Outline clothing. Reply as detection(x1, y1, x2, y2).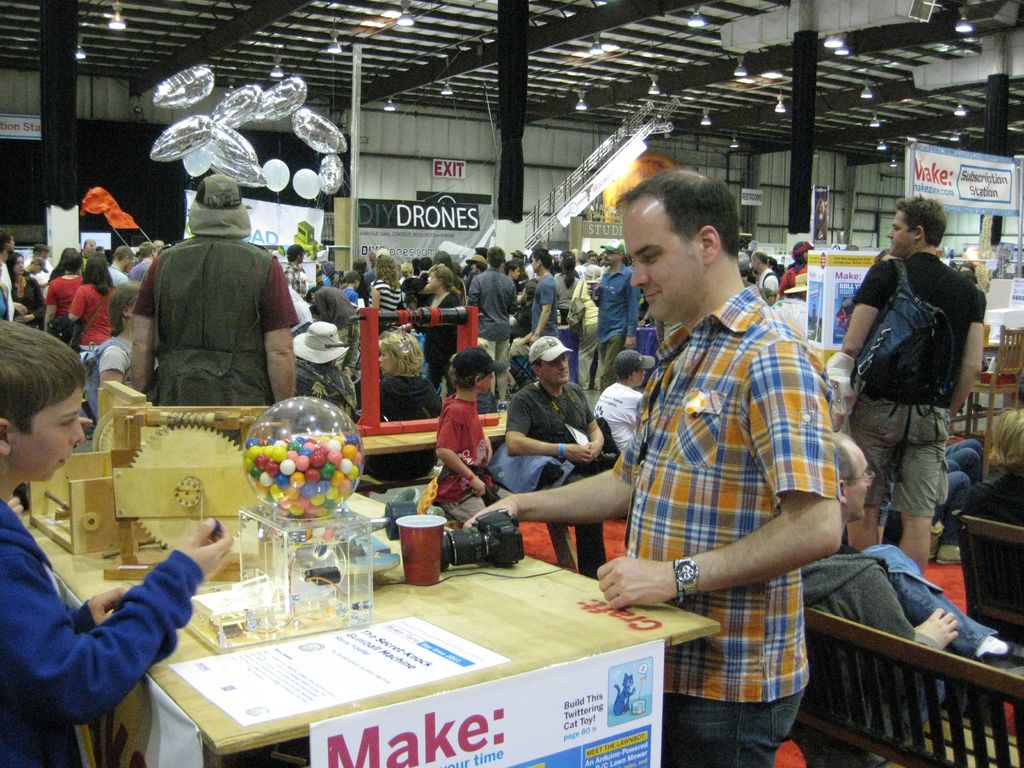
detection(602, 230, 850, 742).
